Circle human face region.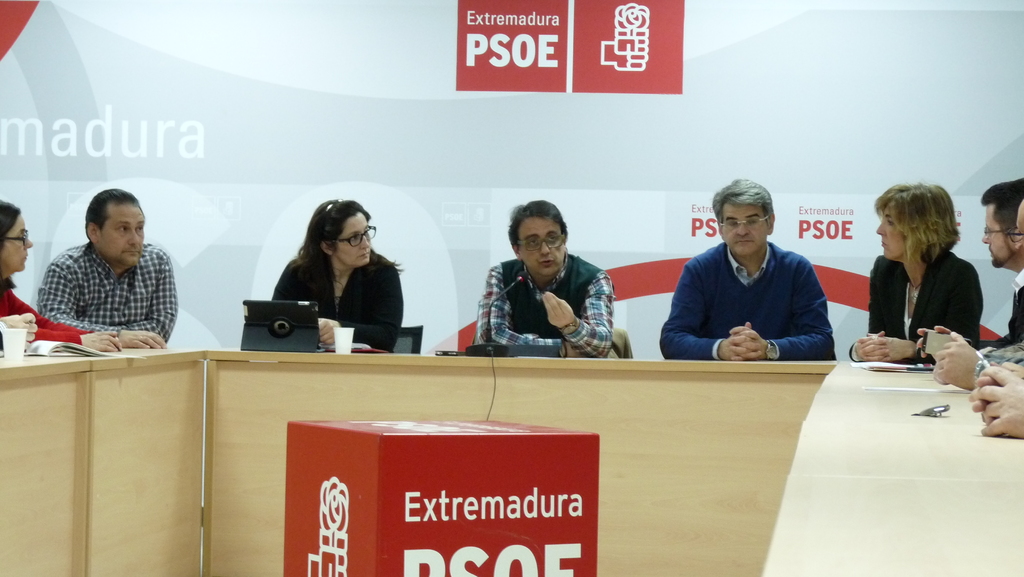
Region: Rect(981, 201, 1005, 271).
